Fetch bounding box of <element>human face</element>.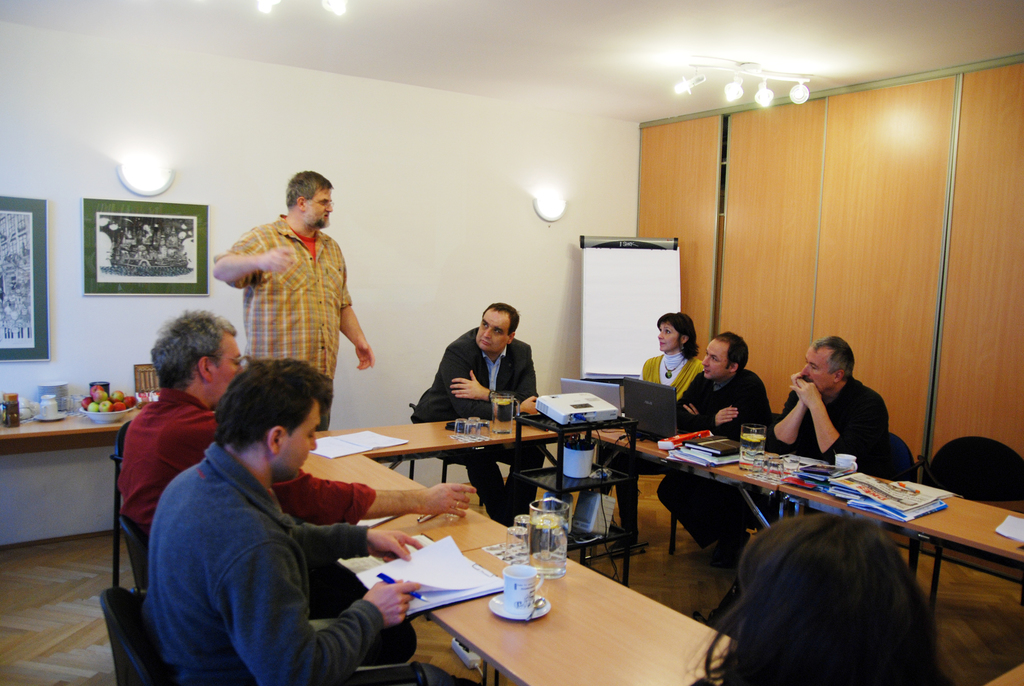
Bbox: detection(304, 188, 332, 227).
